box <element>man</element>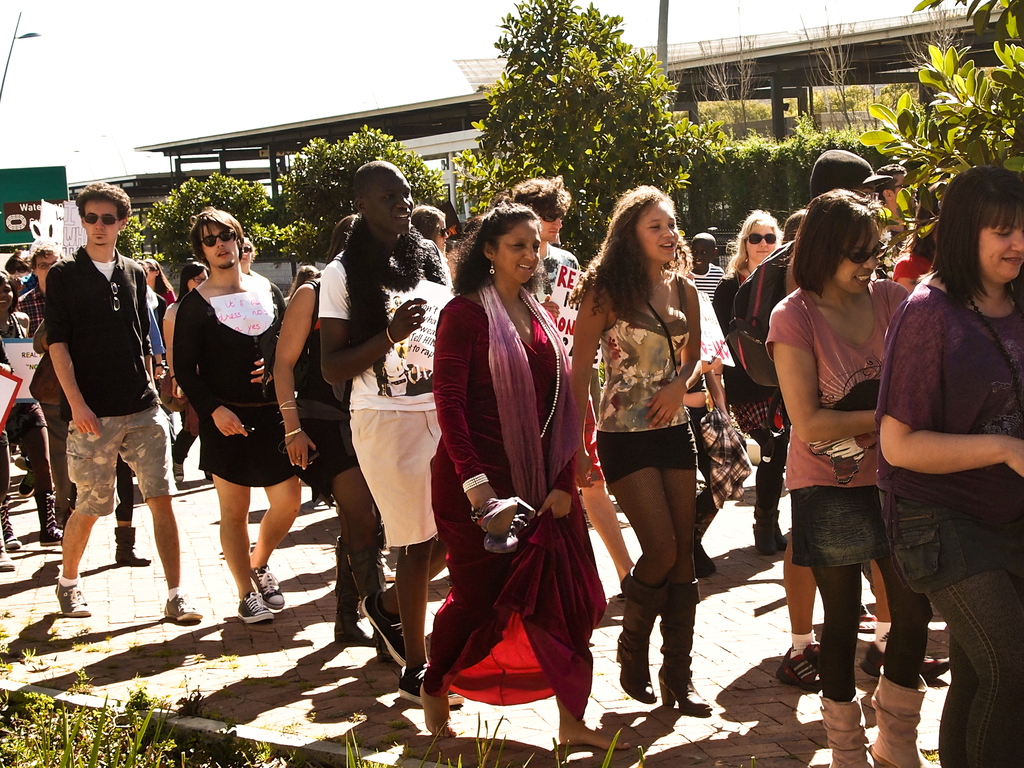
l=513, t=176, r=639, b=609
